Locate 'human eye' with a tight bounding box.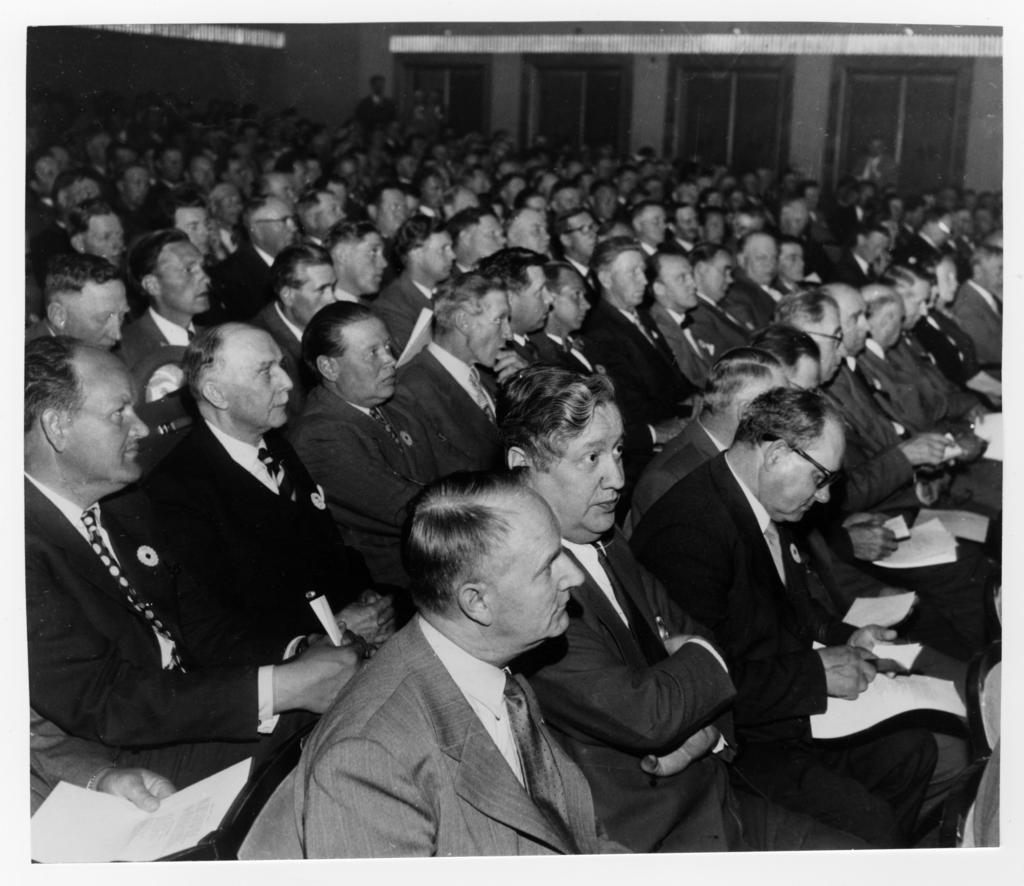
570 290 579 301.
